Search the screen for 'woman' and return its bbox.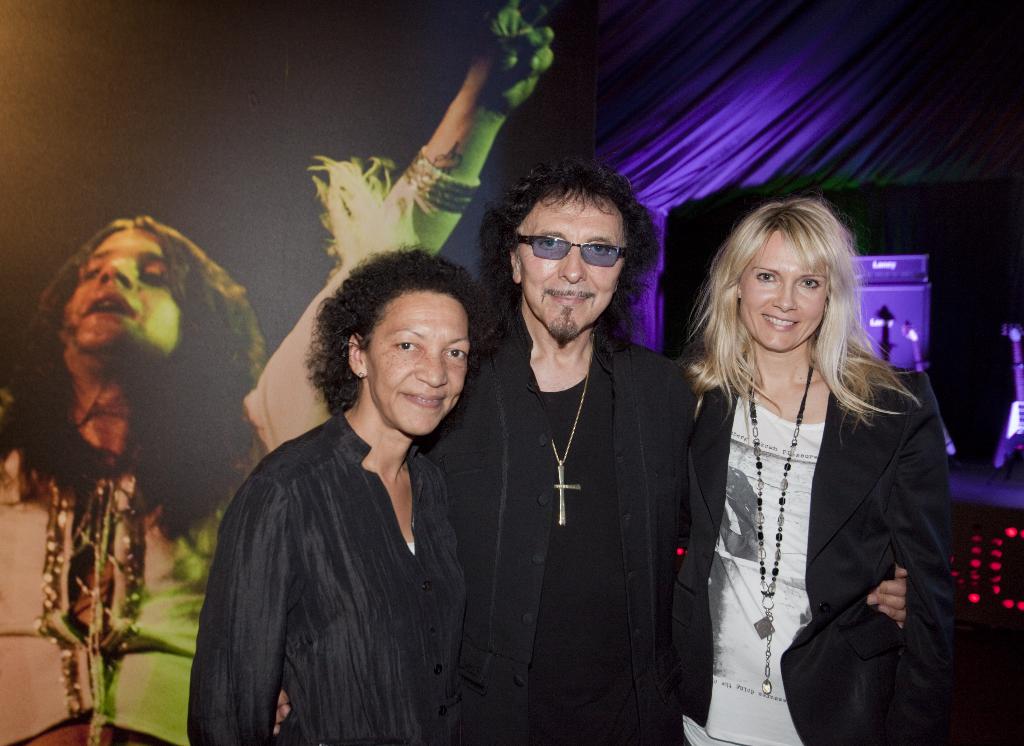
Found: [188, 239, 504, 745].
